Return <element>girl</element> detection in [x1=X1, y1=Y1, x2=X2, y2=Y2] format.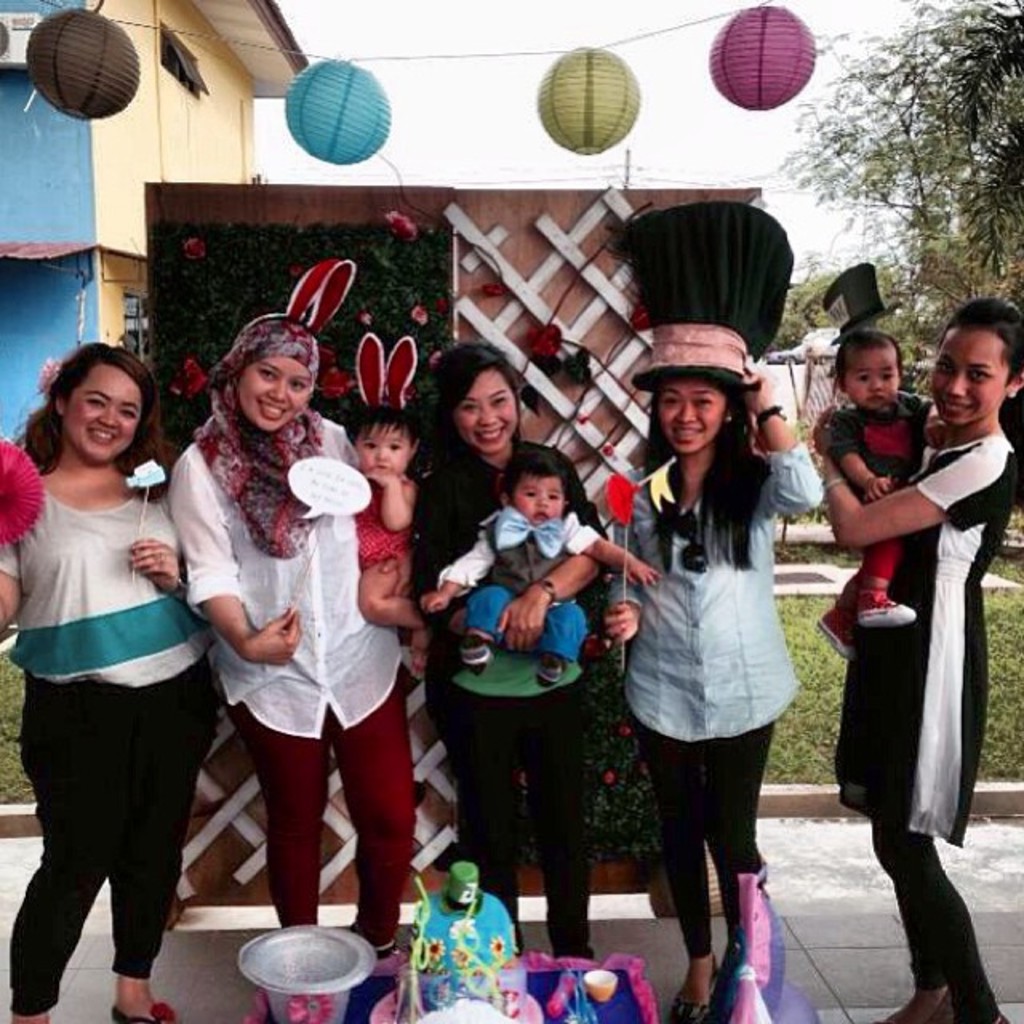
[x1=339, y1=400, x2=434, y2=662].
